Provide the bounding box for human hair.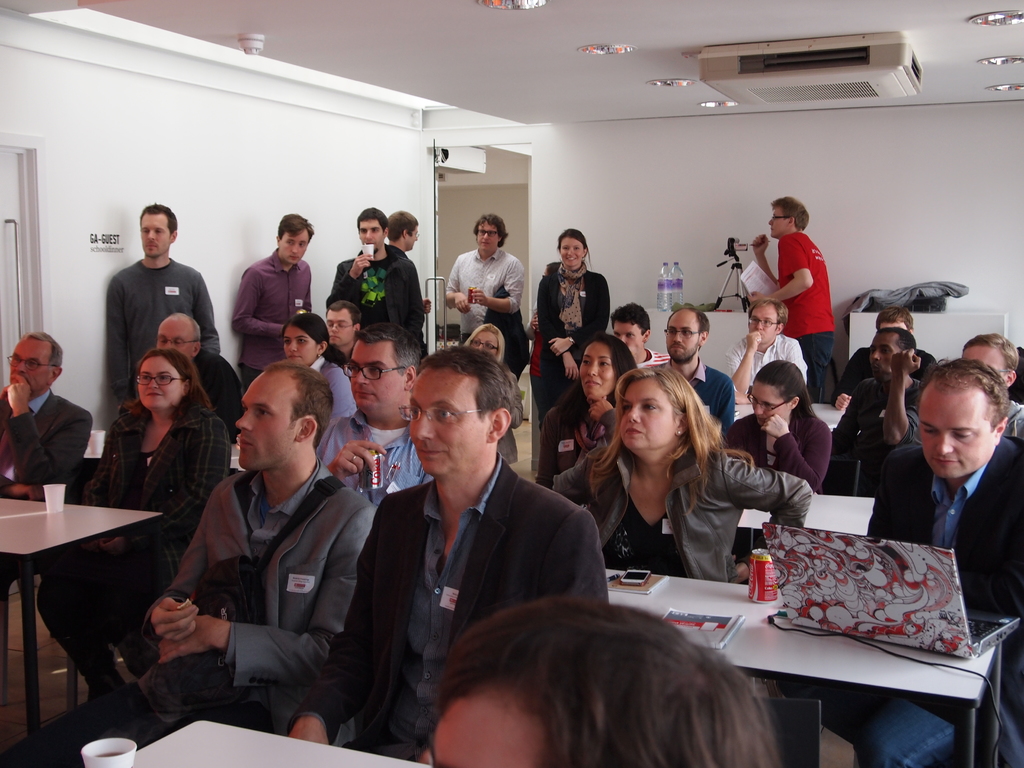
locate(284, 314, 346, 364).
